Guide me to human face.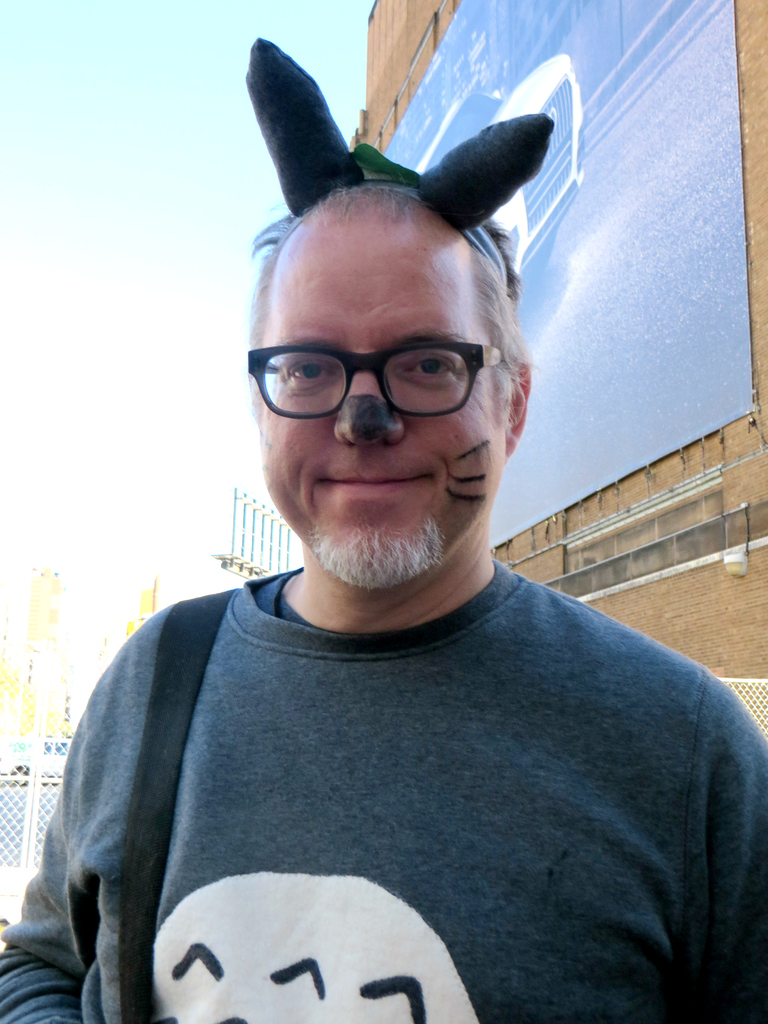
Guidance: rect(261, 209, 499, 580).
